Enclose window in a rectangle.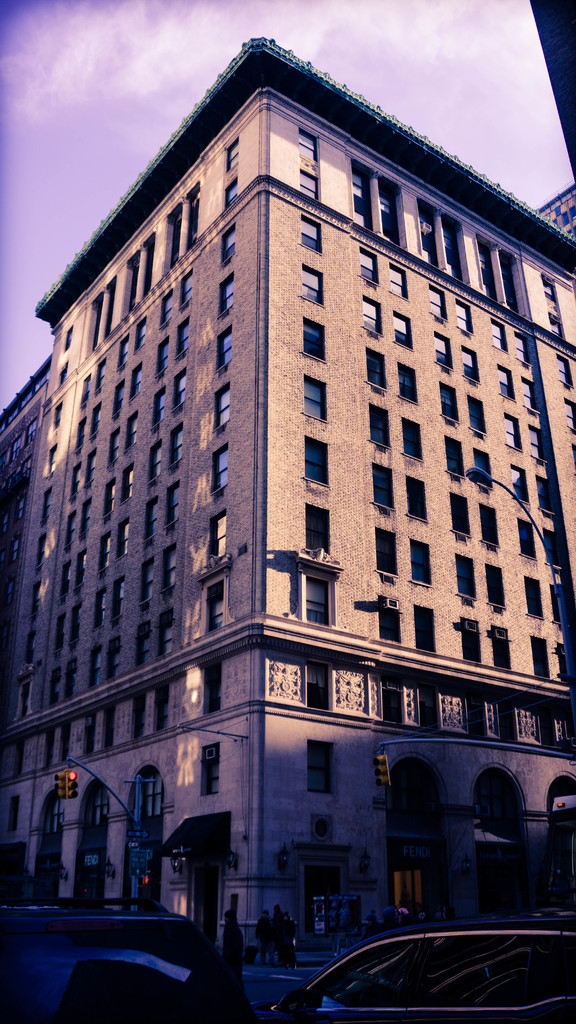
region(370, 404, 391, 447).
